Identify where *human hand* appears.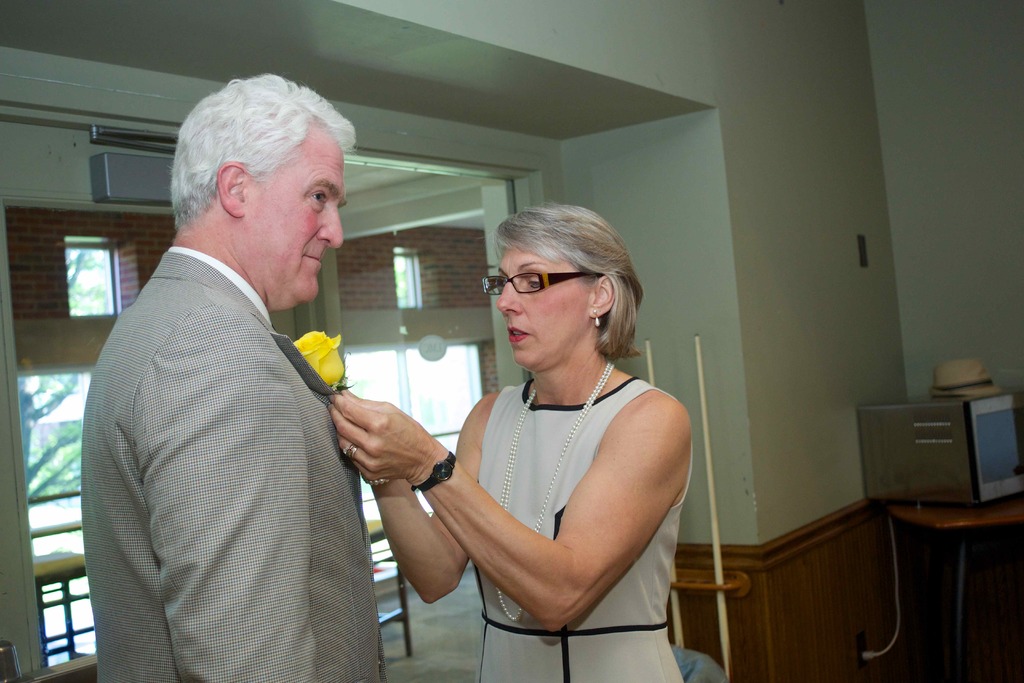
Appears at pyautogui.locateOnScreen(328, 403, 444, 491).
